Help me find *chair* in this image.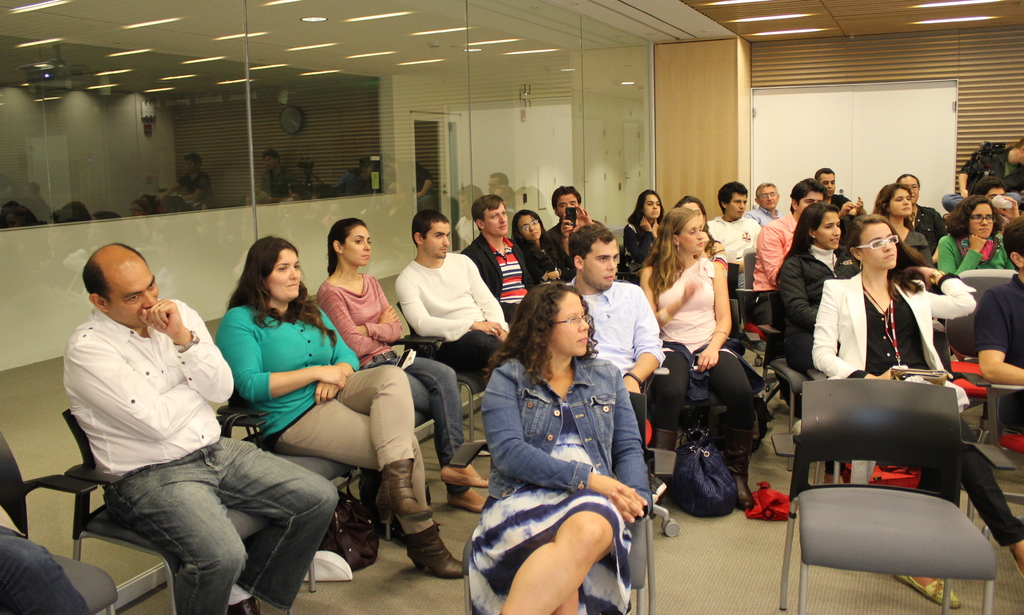
Found it: (59, 406, 314, 614).
